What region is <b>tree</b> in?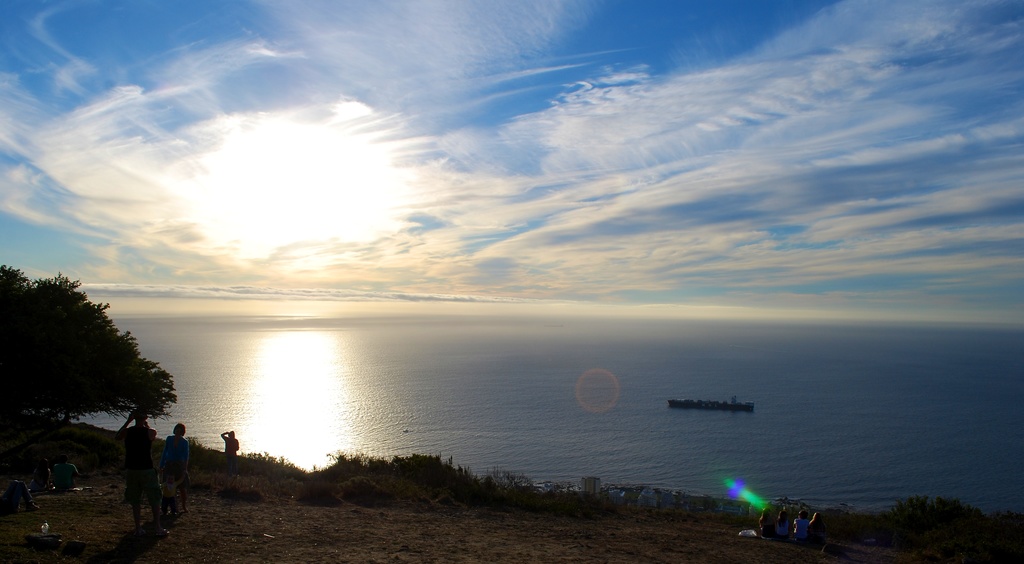
16:260:172:493.
